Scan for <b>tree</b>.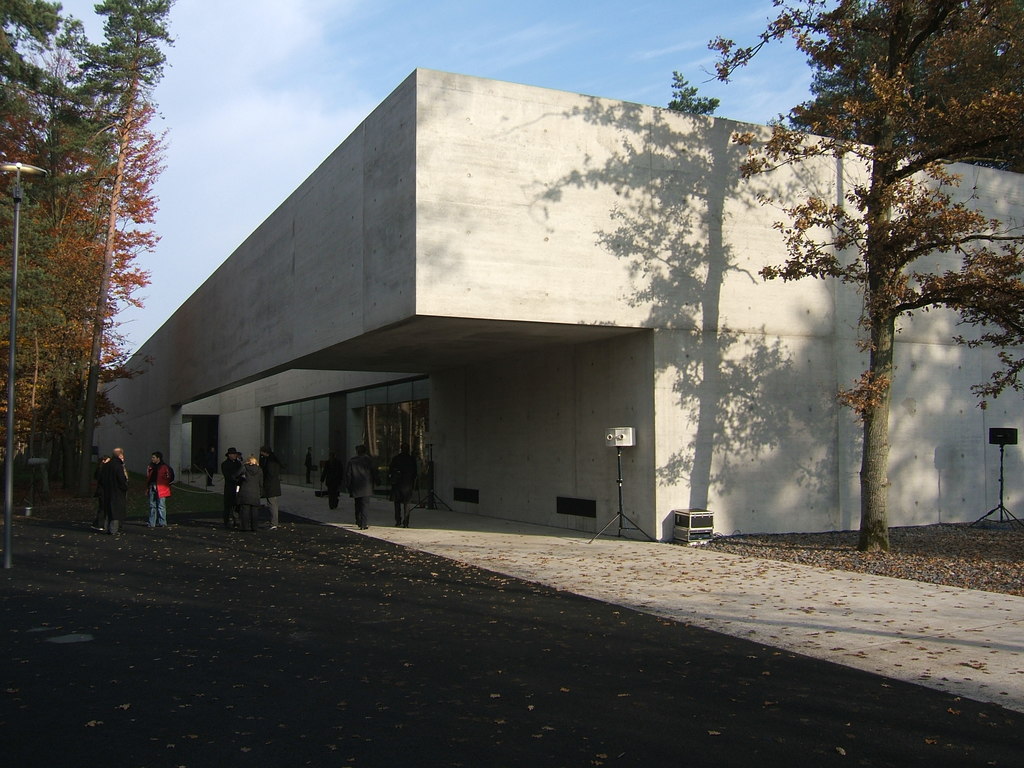
Scan result: [left=694, top=0, right=1023, bottom=557].
